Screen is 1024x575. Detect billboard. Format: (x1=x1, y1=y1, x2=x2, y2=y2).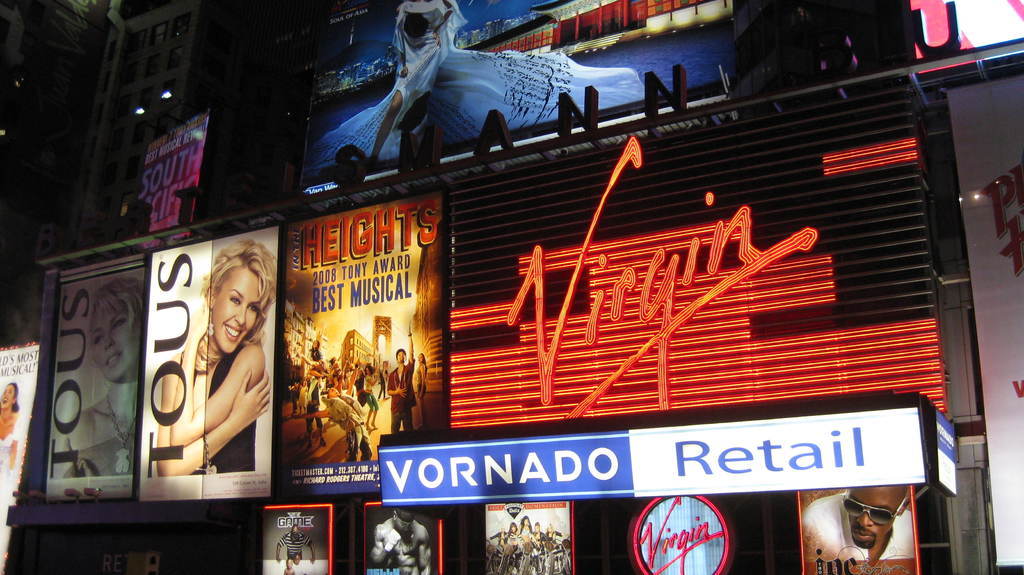
(x1=0, y1=337, x2=43, y2=574).
